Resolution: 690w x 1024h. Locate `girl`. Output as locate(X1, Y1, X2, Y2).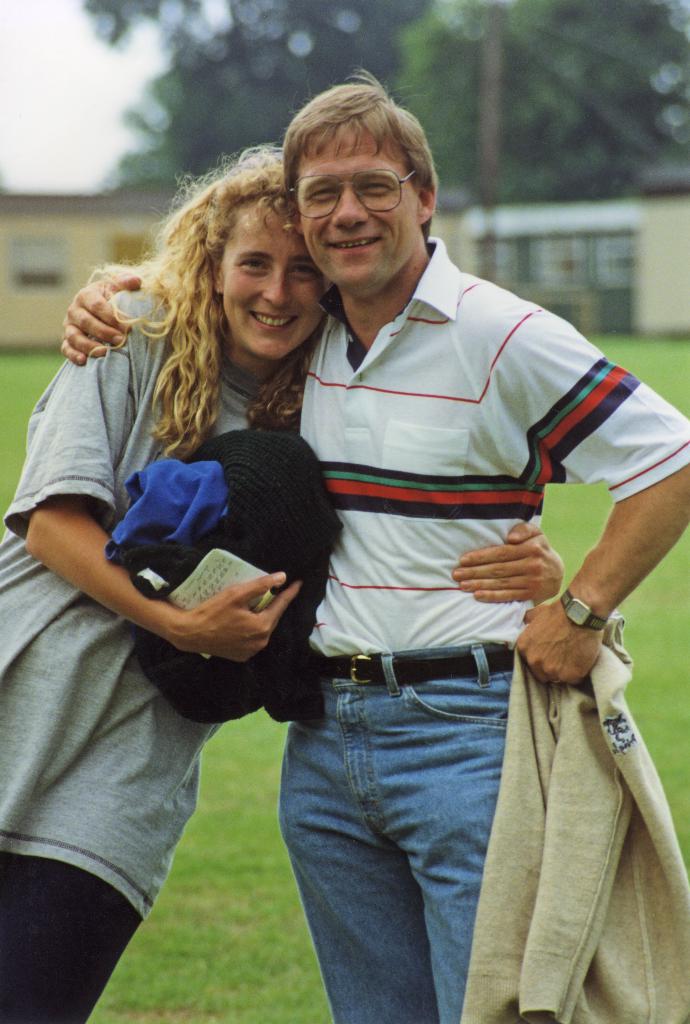
locate(0, 148, 564, 1023).
